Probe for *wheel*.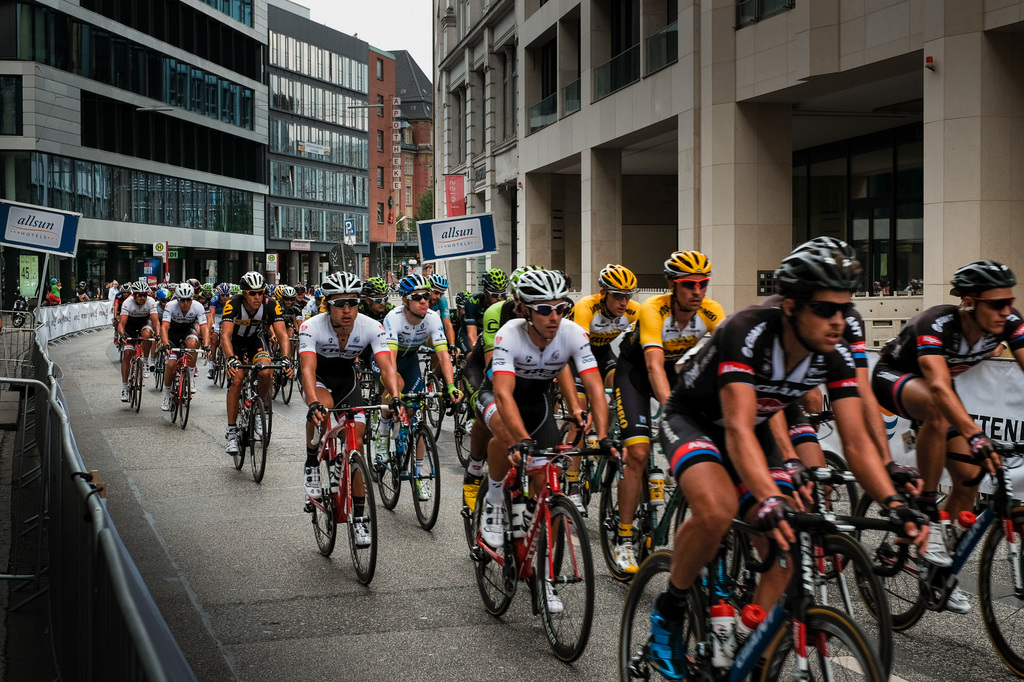
Probe result: rect(371, 418, 402, 506).
